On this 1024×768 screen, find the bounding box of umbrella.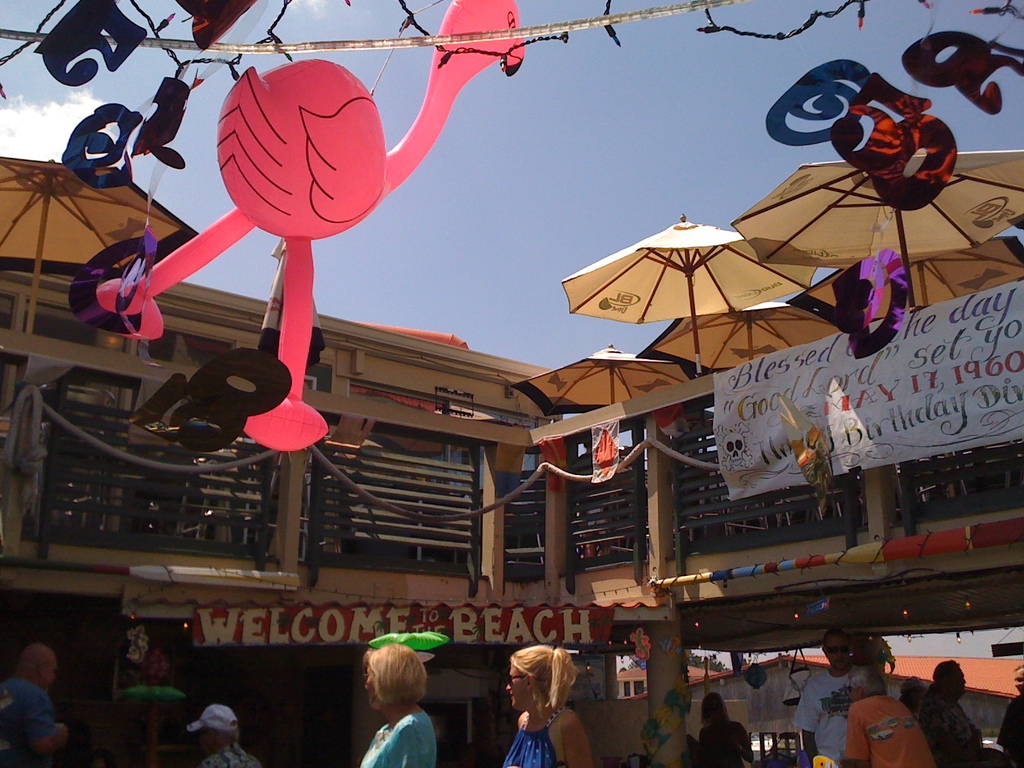
Bounding box: (left=637, top=299, right=840, bottom=371).
